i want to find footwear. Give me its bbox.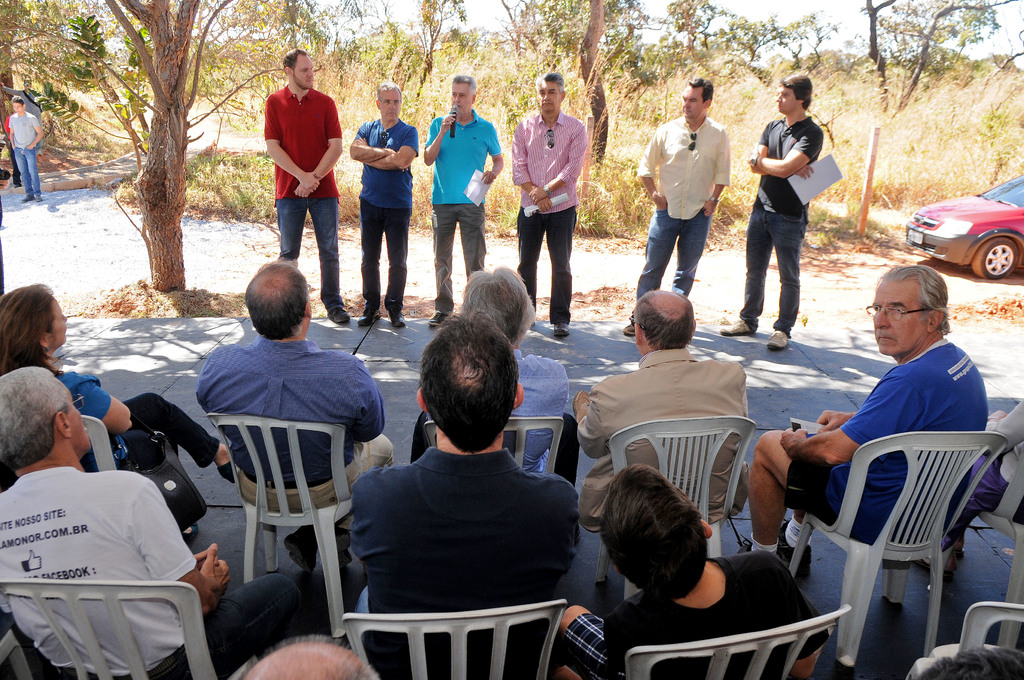
779/521/815/568.
